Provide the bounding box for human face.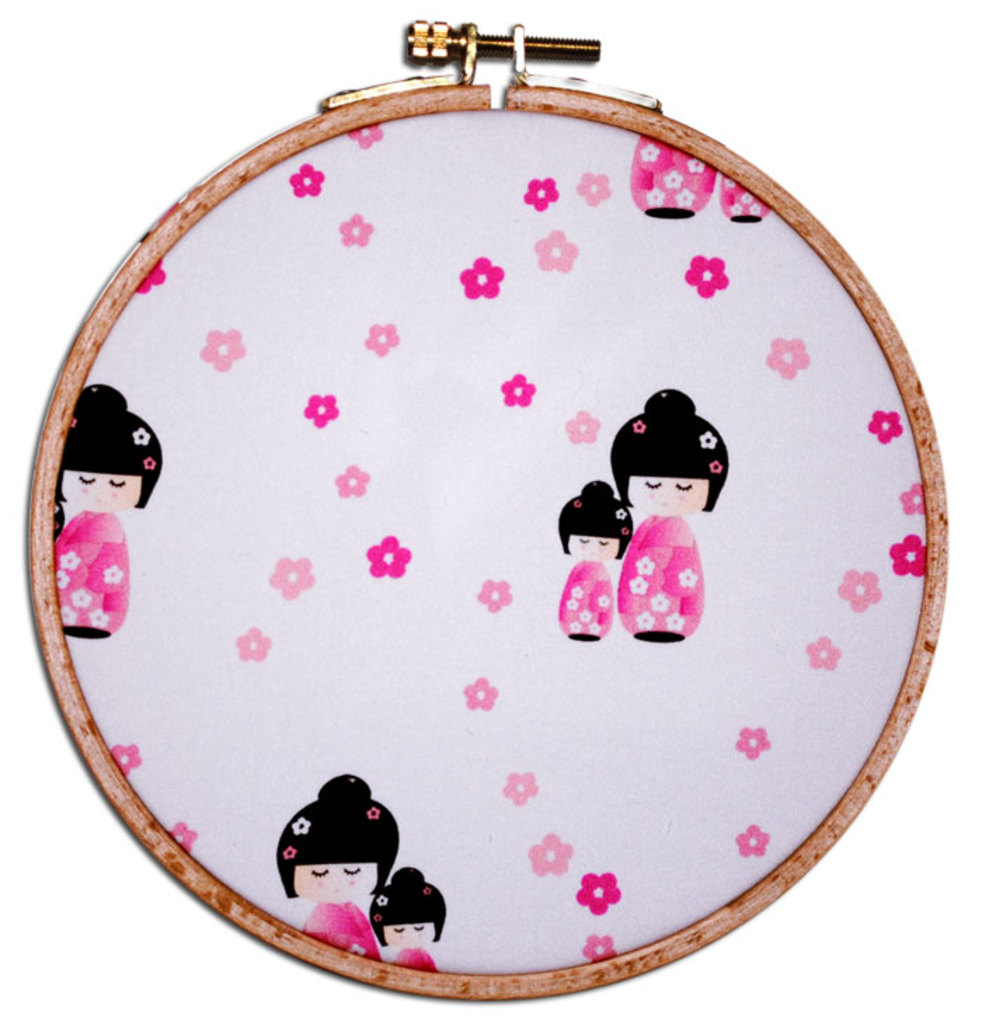
[left=59, top=464, right=140, bottom=516].
